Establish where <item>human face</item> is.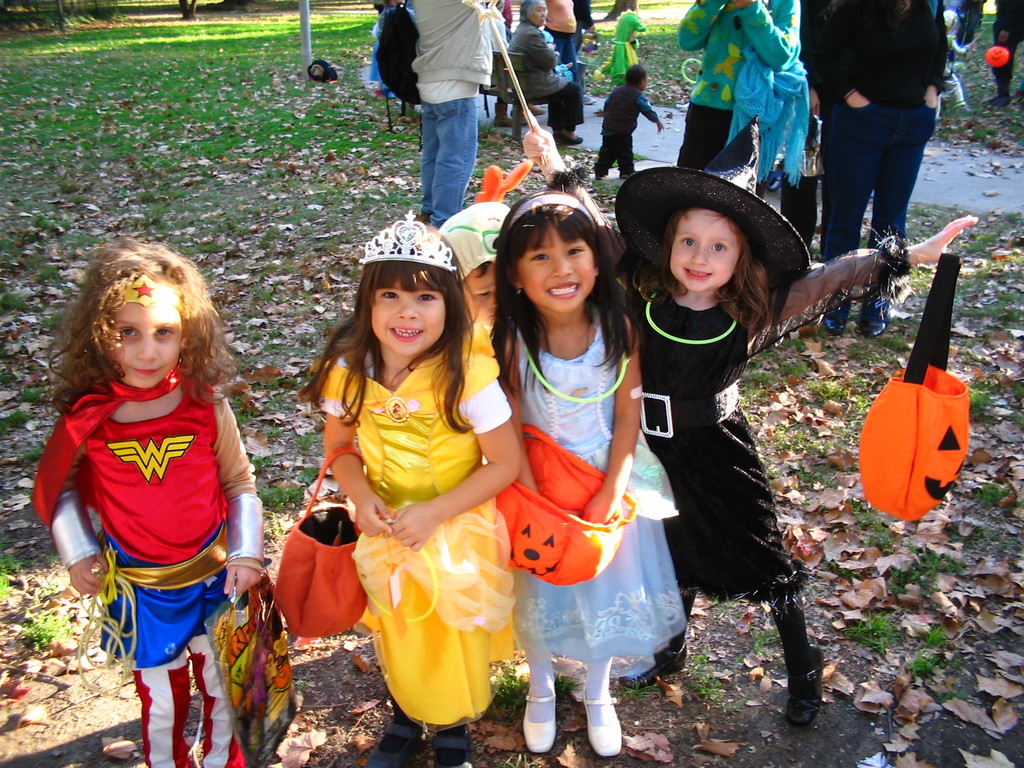
Established at region(527, 3, 548, 27).
